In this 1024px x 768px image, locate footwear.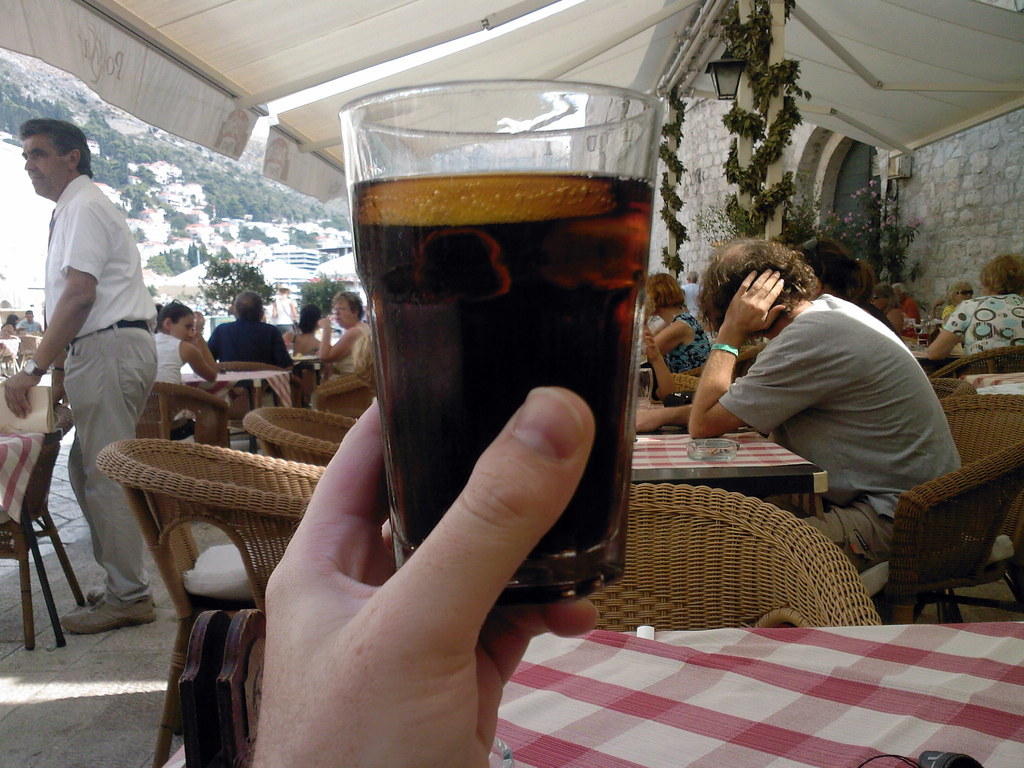
Bounding box: {"x1": 88, "y1": 590, "x2": 110, "y2": 604}.
